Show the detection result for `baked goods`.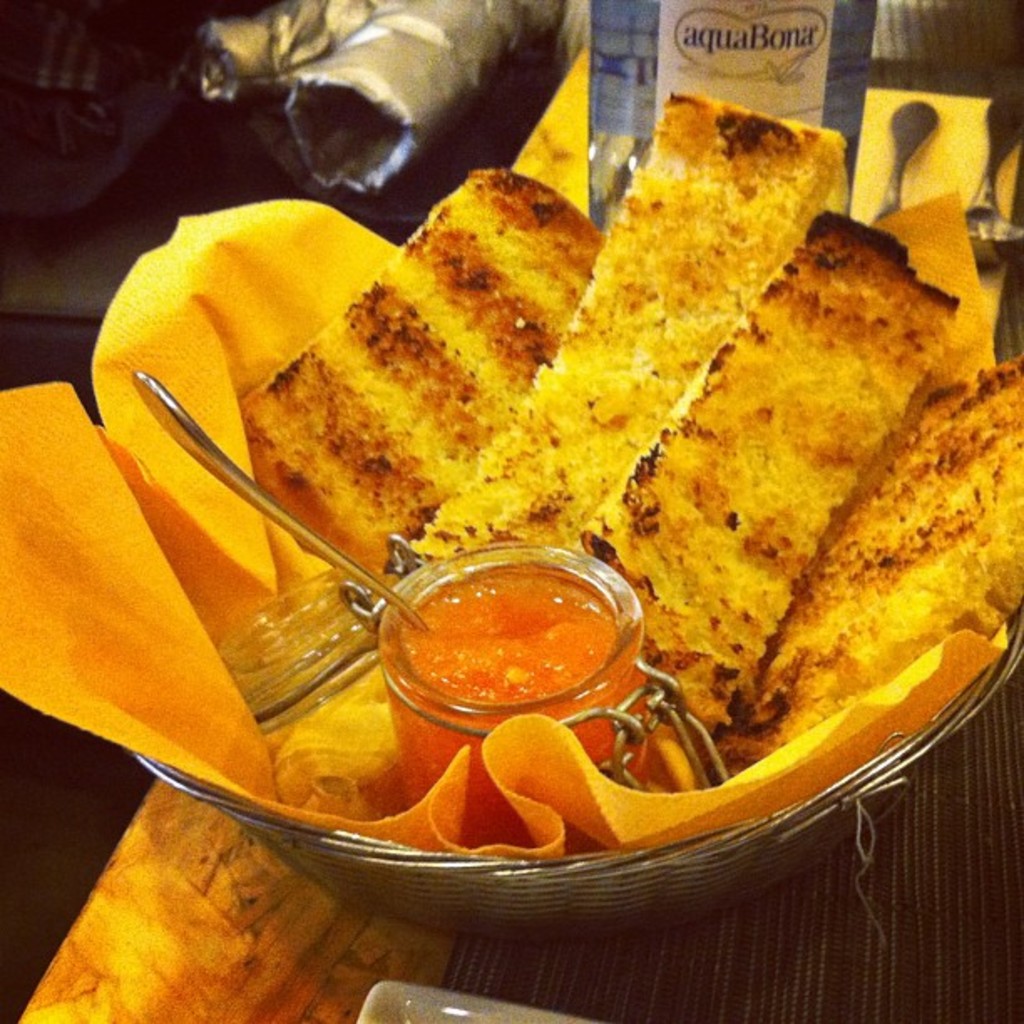
(398,85,850,574).
